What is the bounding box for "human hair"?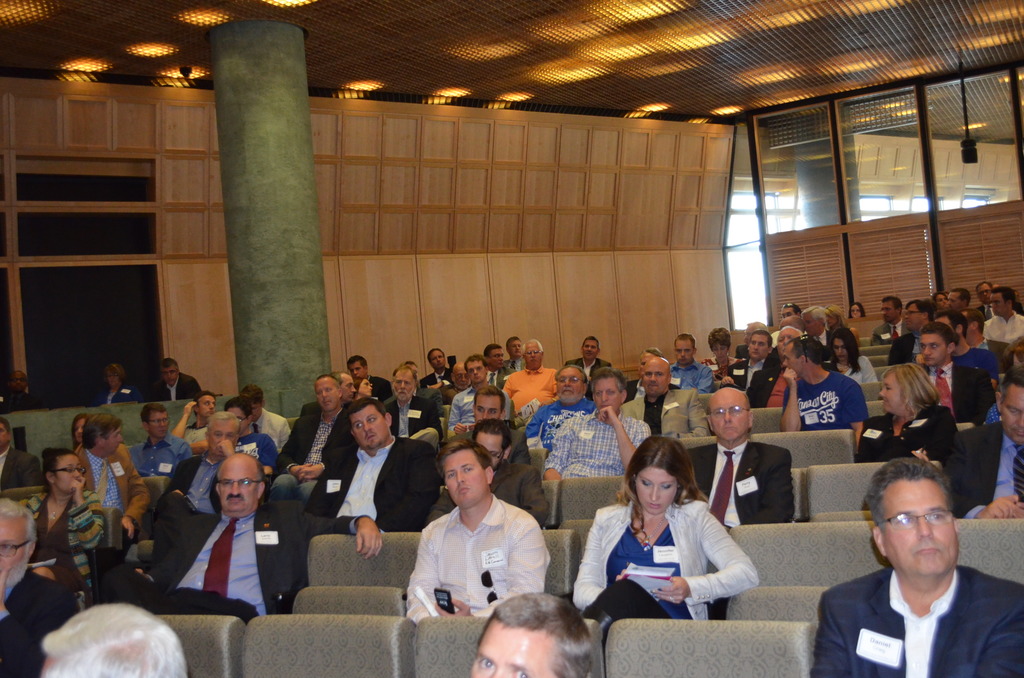
bbox=[481, 345, 502, 353].
